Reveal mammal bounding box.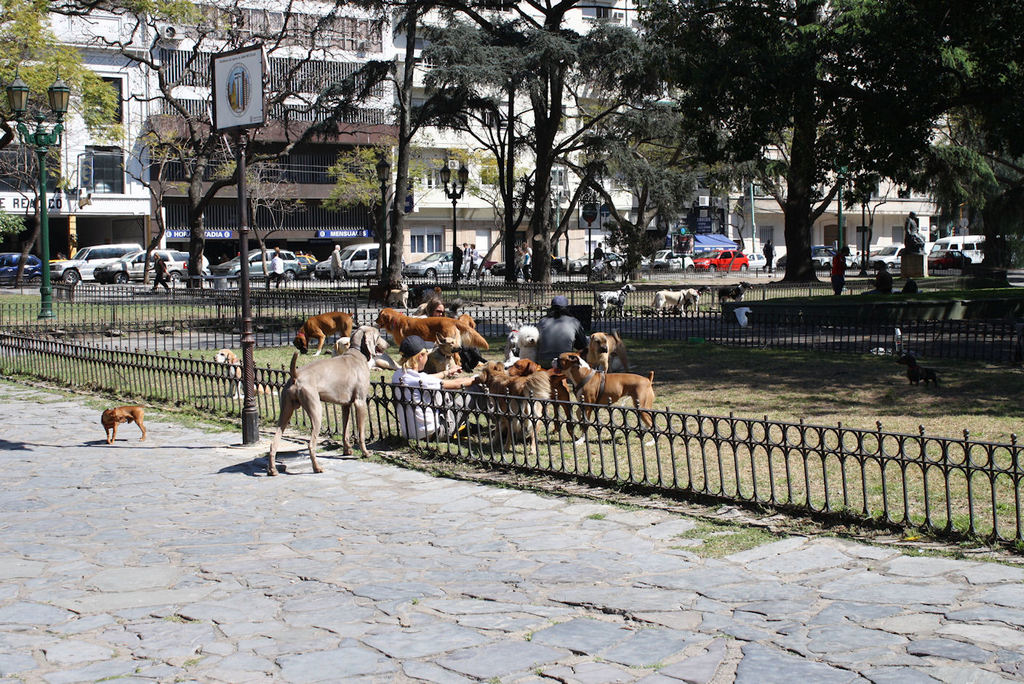
Revealed: x1=143 y1=252 x2=171 y2=294.
